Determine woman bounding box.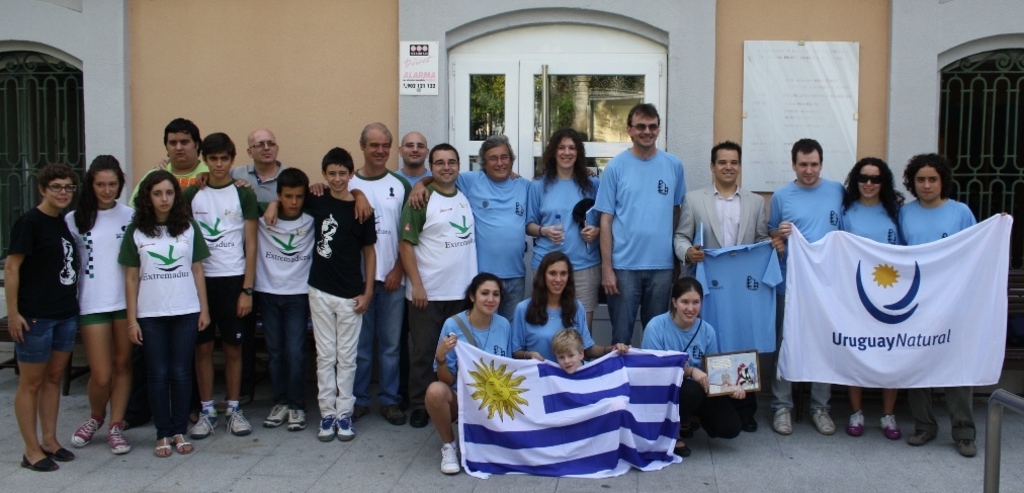
Determined: rect(429, 272, 510, 474).
